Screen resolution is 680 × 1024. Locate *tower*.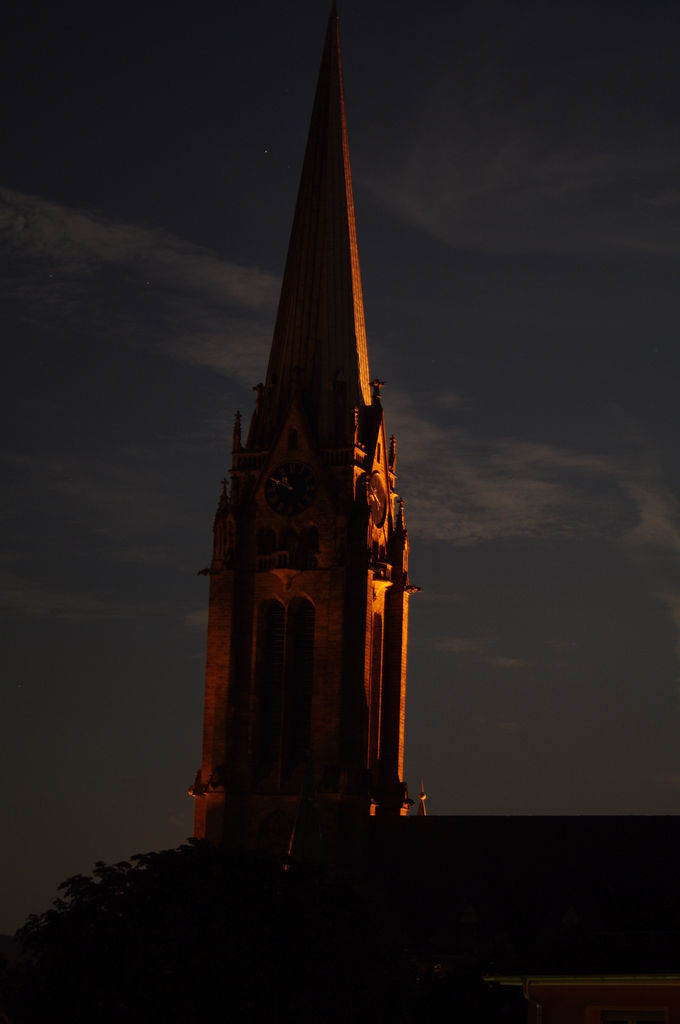
select_region(164, 1, 455, 861).
